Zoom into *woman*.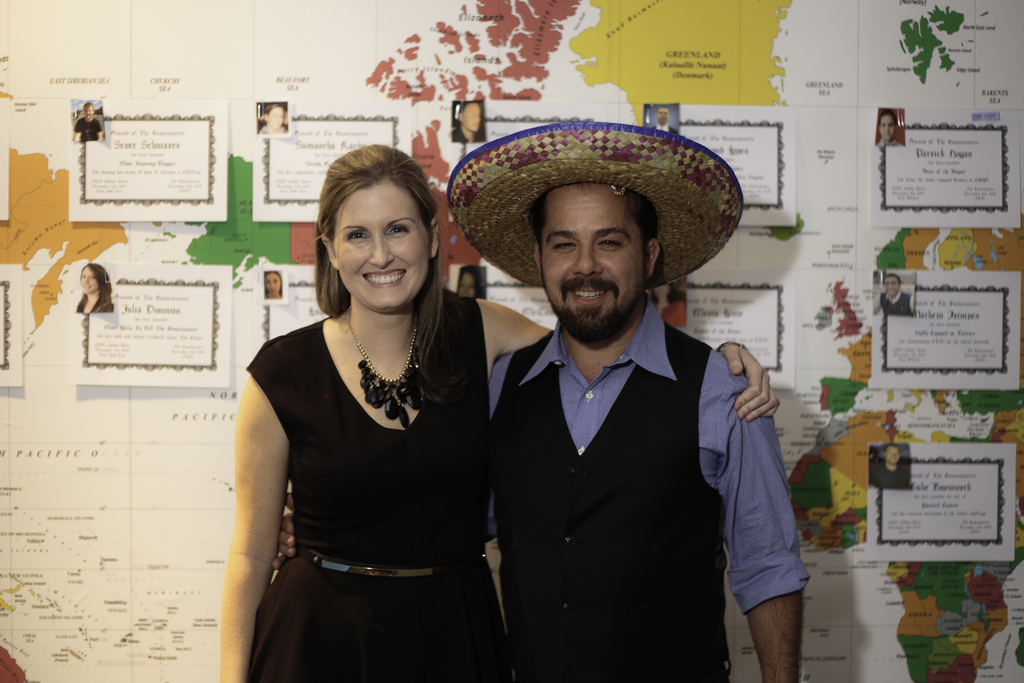
Zoom target: box(218, 148, 778, 682).
